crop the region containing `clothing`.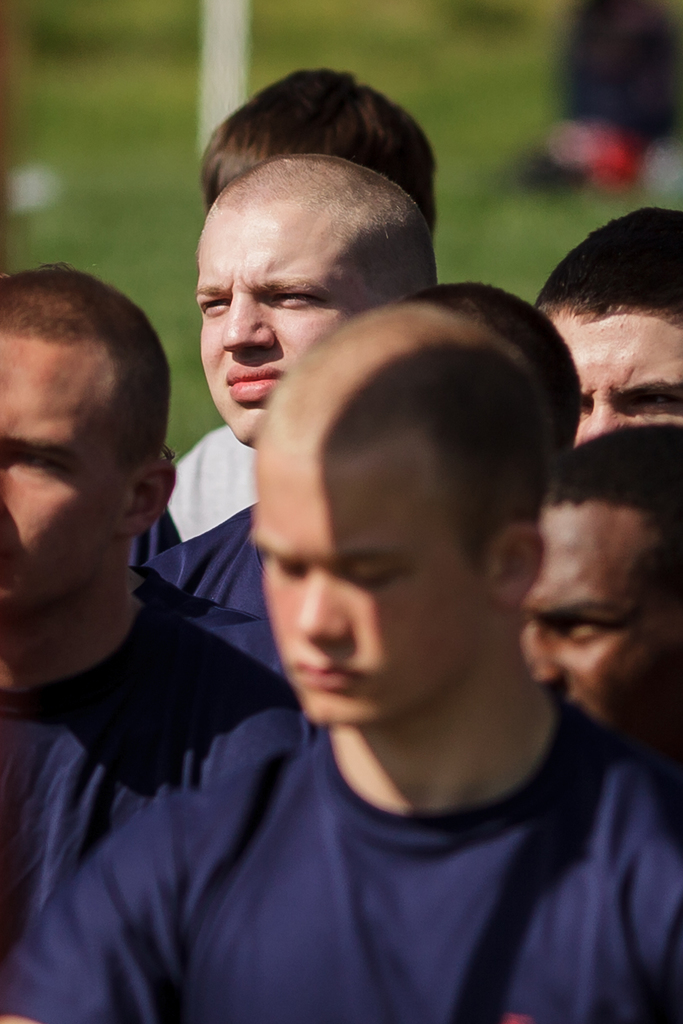
Crop region: (x1=0, y1=593, x2=292, y2=969).
